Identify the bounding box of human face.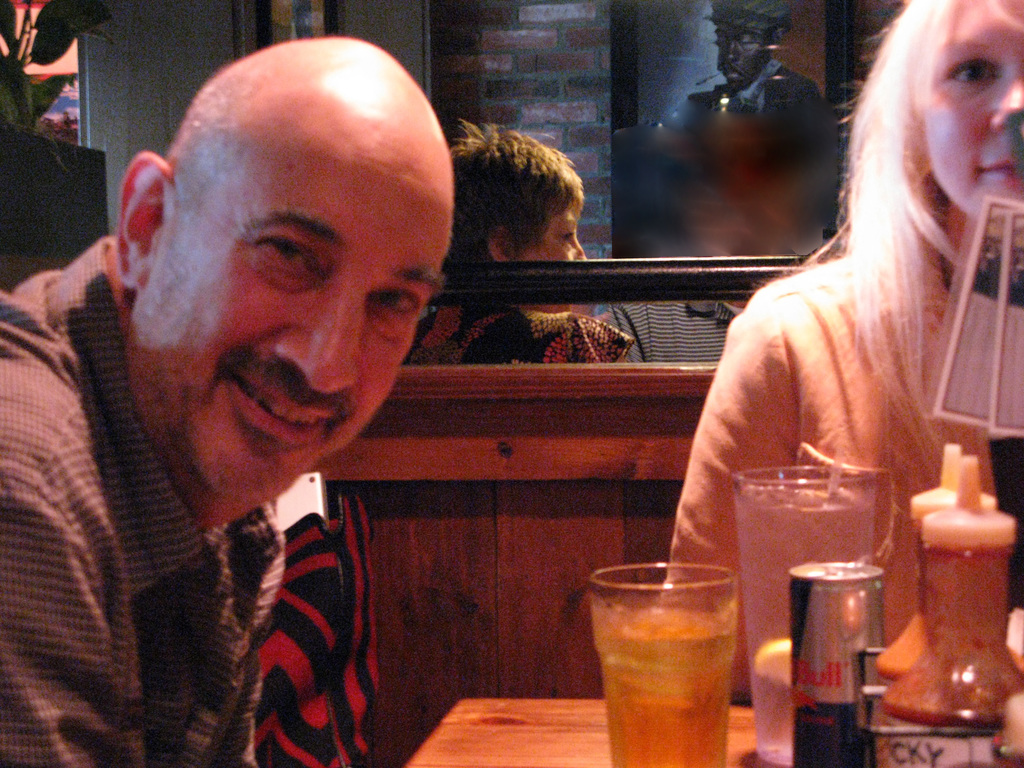
{"x1": 136, "y1": 115, "x2": 451, "y2": 505}.
